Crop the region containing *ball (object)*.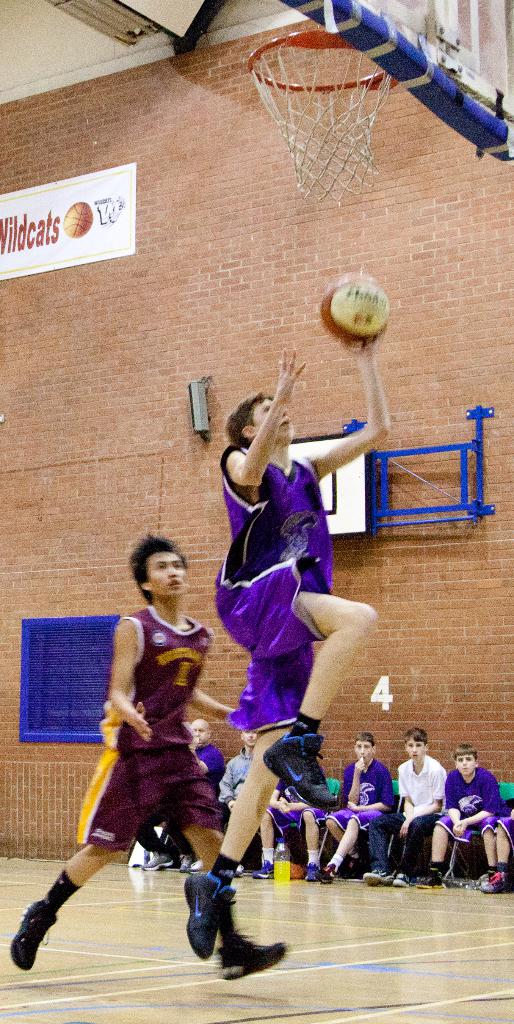
Crop region: left=320, top=273, right=390, bottom=348.
